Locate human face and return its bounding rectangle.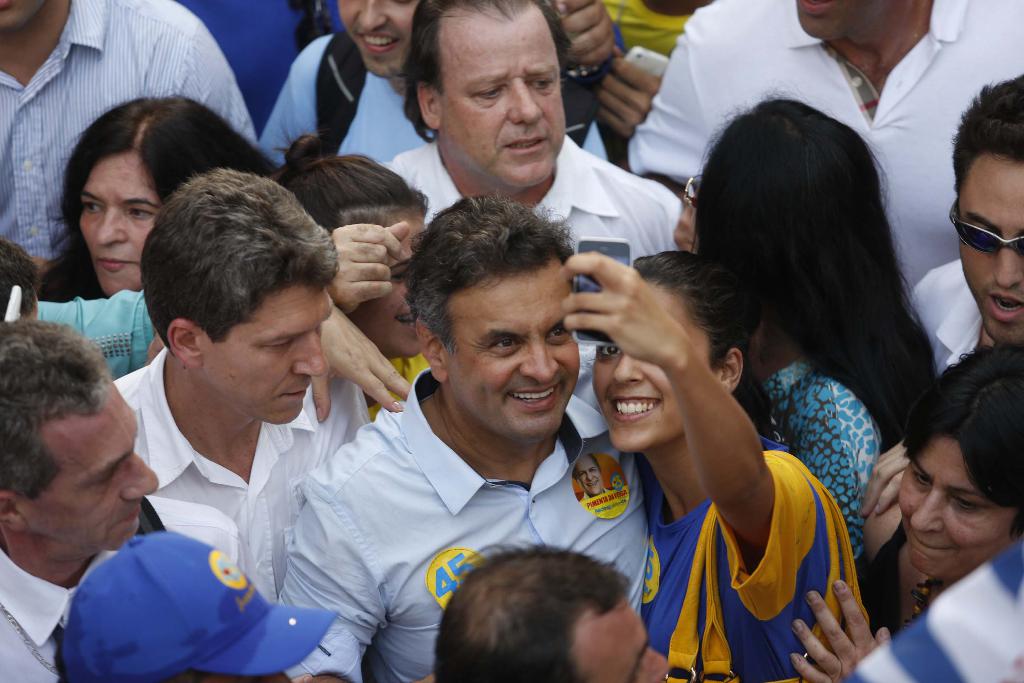
[196, 668, 294, 682].
